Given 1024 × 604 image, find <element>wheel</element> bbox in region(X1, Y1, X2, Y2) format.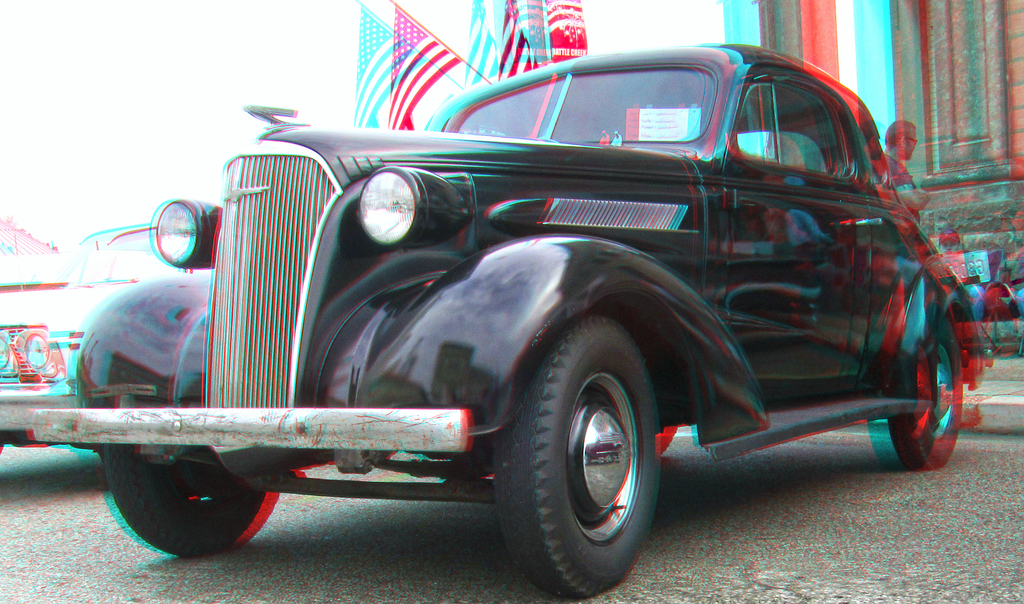
region(101, 450, 273, 555).
